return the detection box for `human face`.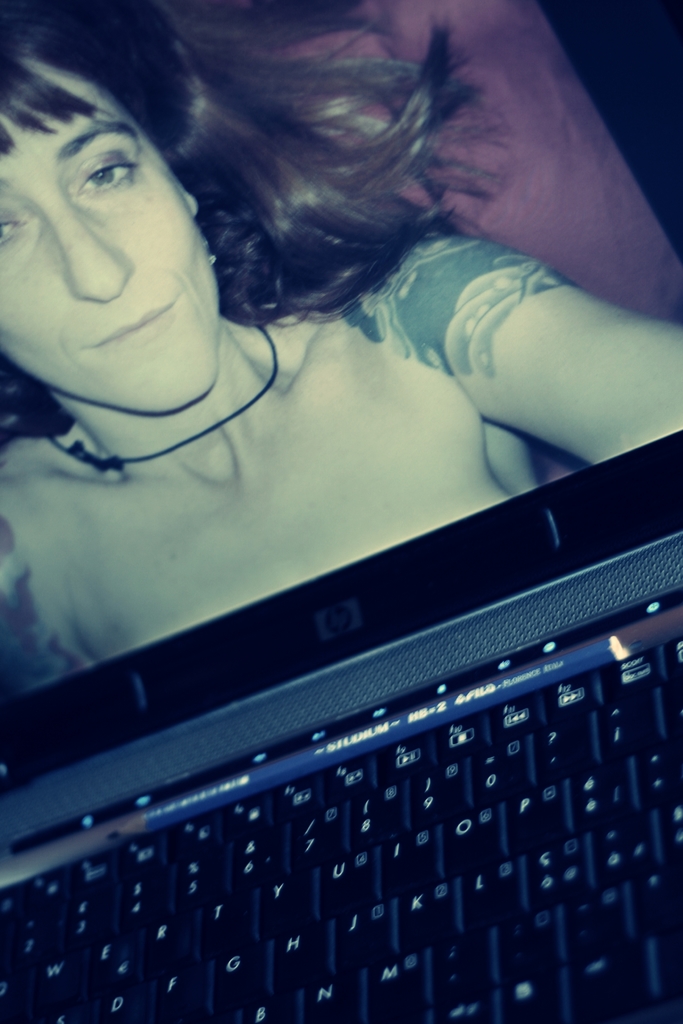
bbox=[0, 61, 216, 414].
